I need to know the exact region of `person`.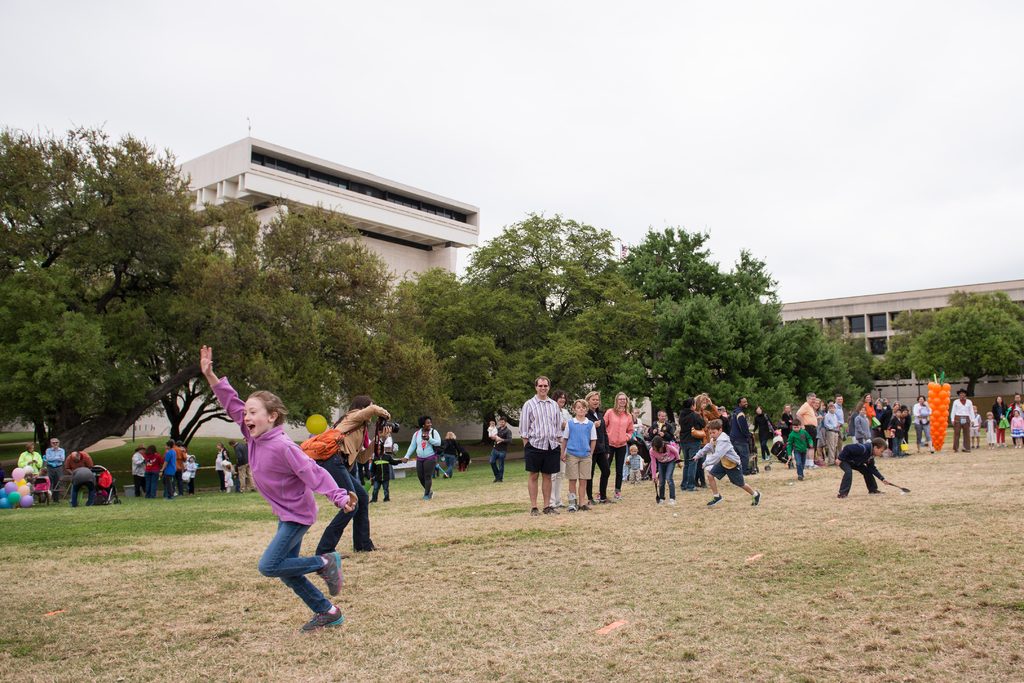
Region: 68/450/95/466.
